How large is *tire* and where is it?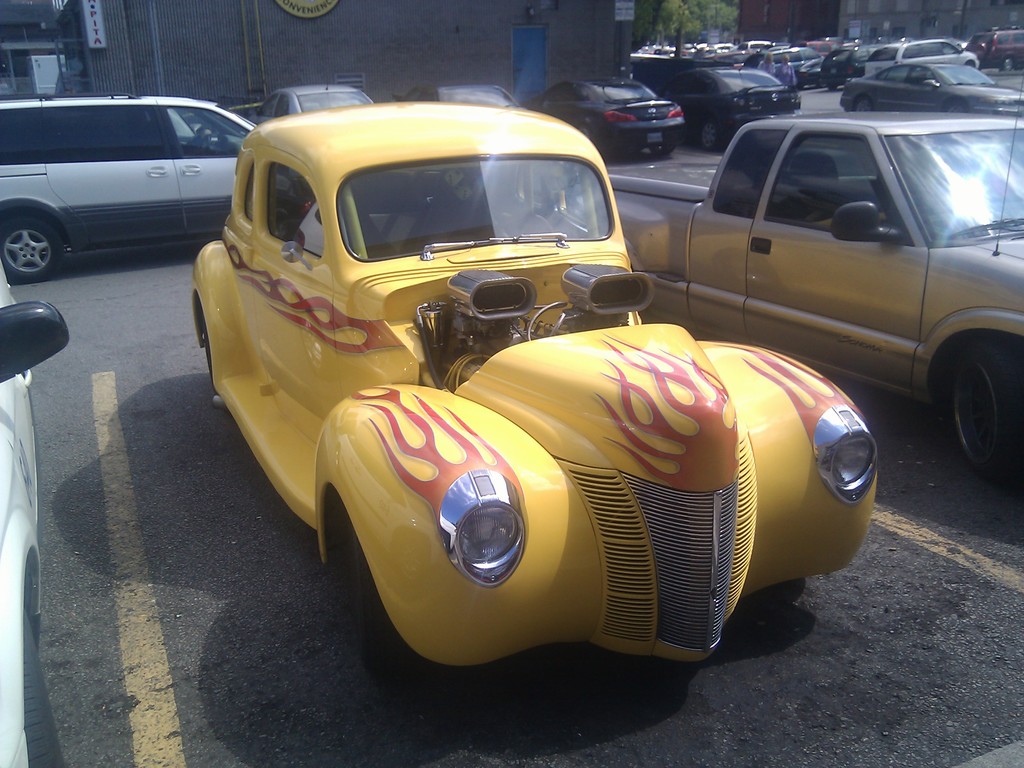
Bounding box: bbox(353, 539, 405, 678).
